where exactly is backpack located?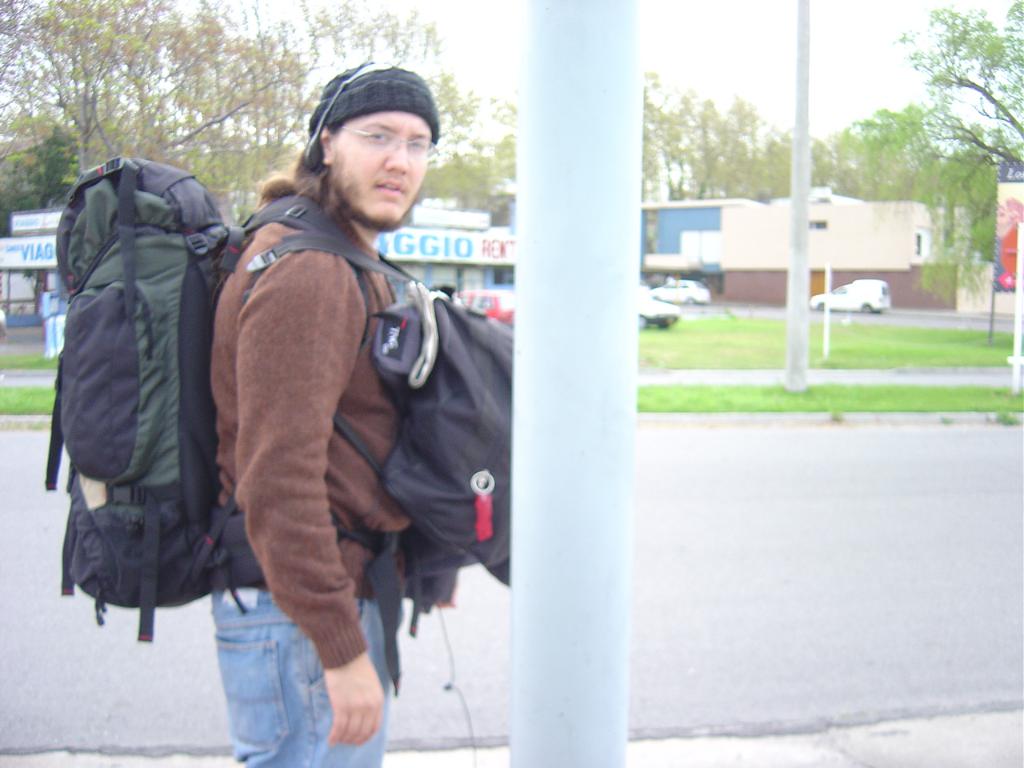
Its bounding box is l=243, t=236, r=519, b=610.
